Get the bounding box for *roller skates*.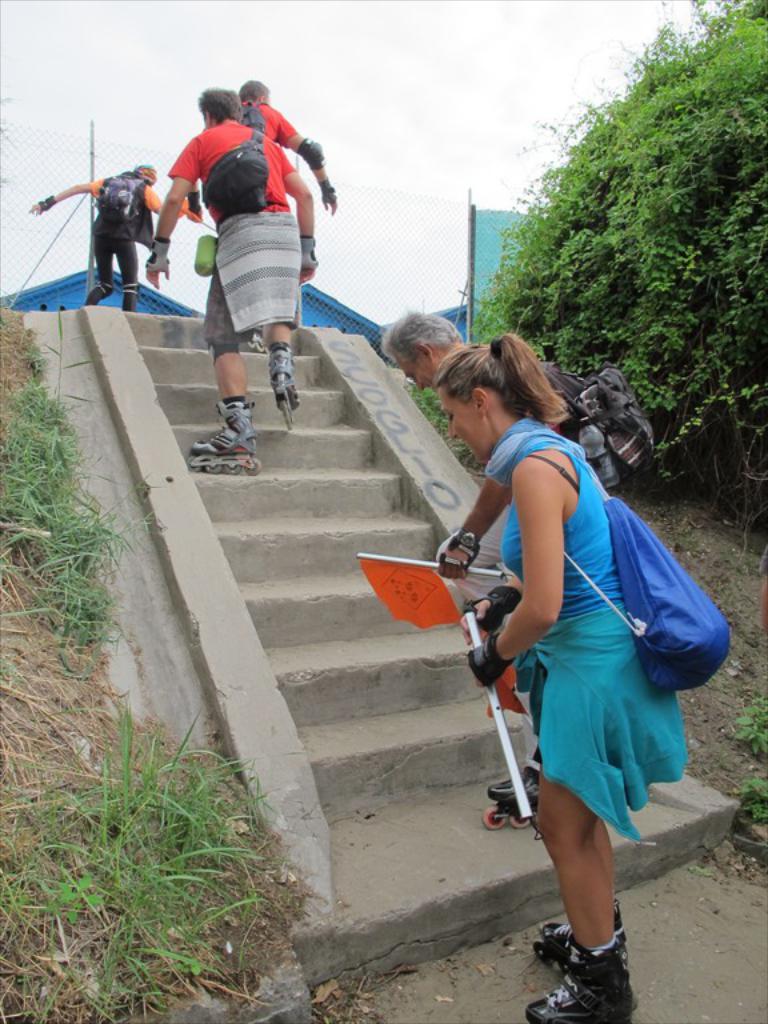
bbox=[269, 351, 300, 433].
